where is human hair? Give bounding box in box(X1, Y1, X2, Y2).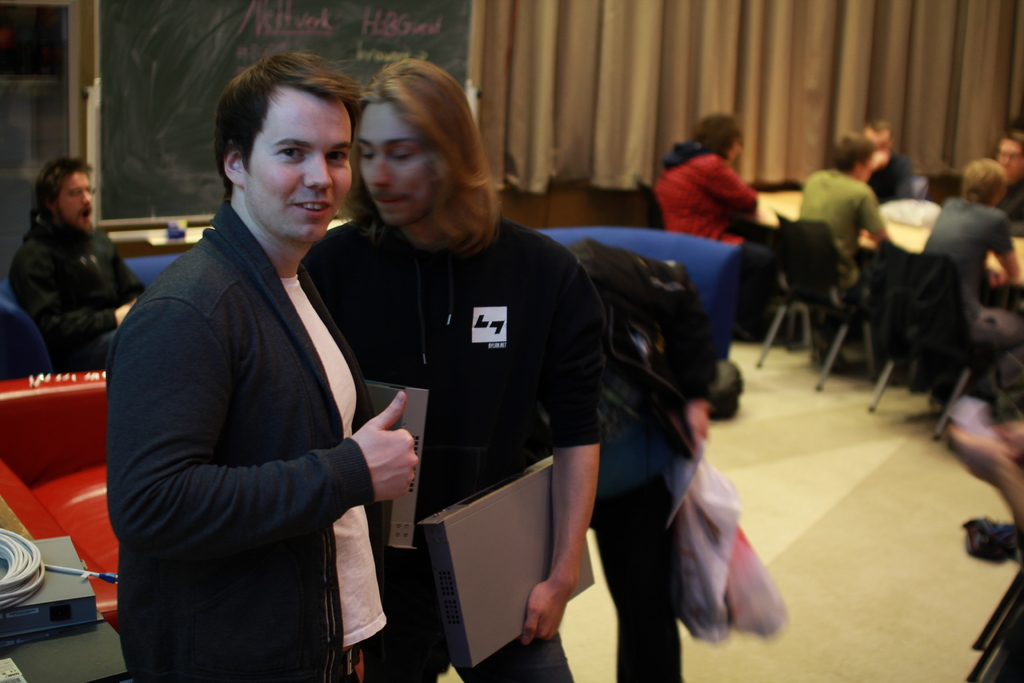
box(835, 130, 872, 174).
